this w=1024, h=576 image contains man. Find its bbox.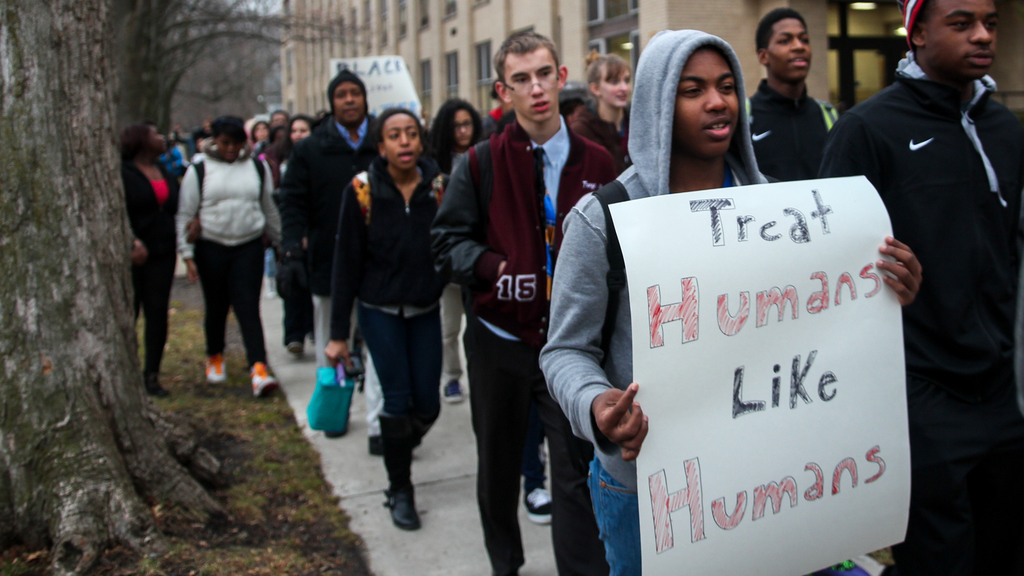
rect(746, 7, 843, 186).
